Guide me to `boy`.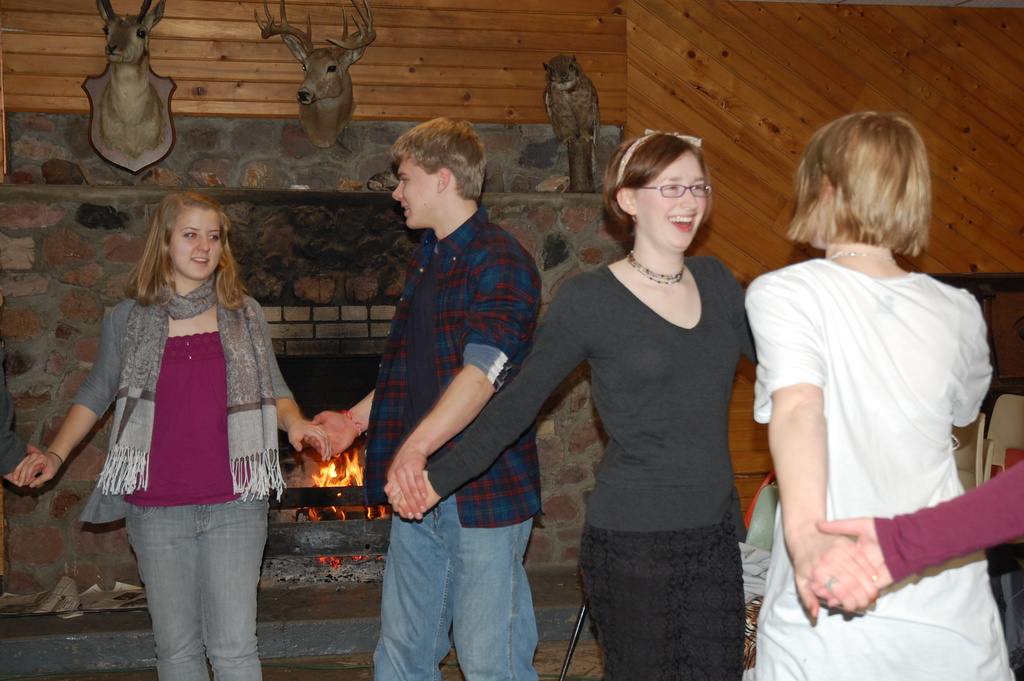
Guidance: crop(313, 112, 549, 680).
